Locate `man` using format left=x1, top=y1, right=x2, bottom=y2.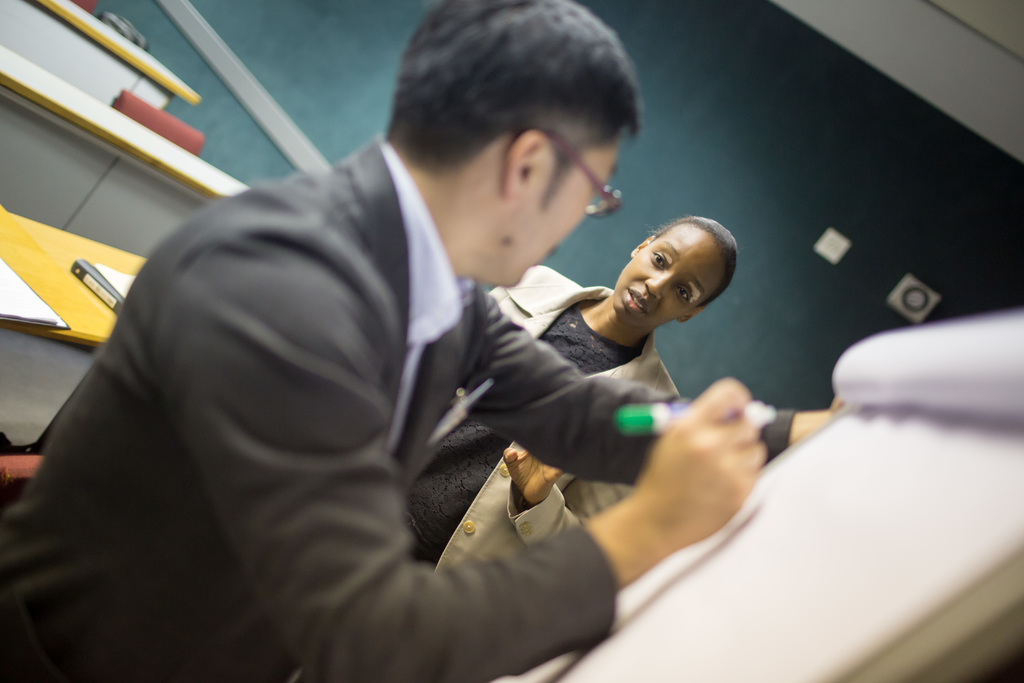
left=0, top=0, right=844, bottom=682.
